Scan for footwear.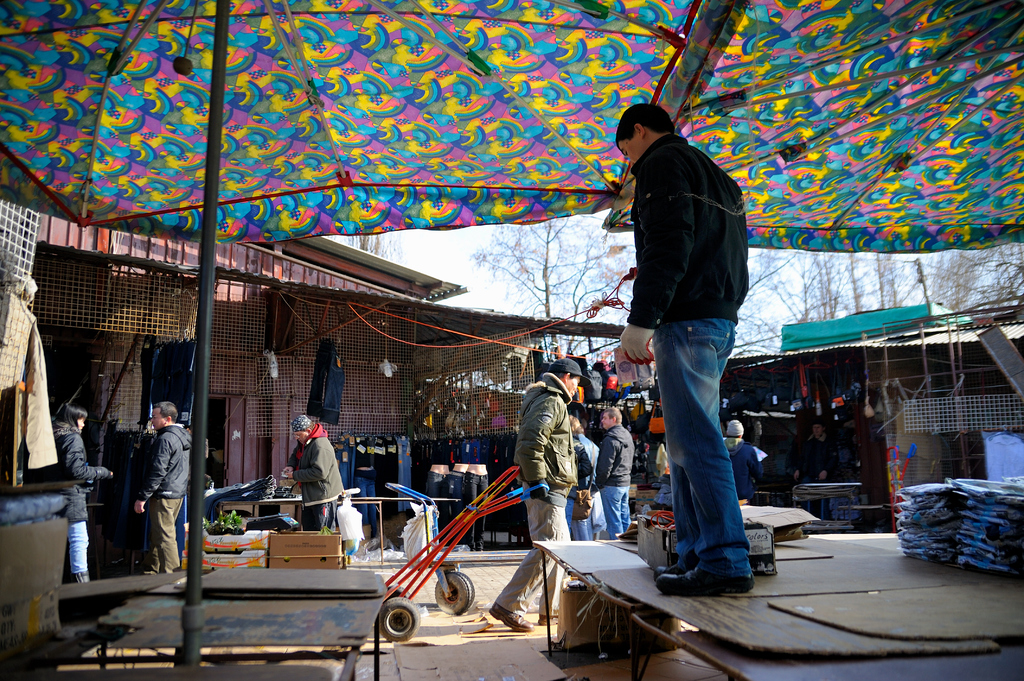
Scan result: bbox(488, 607, 536, 629).
